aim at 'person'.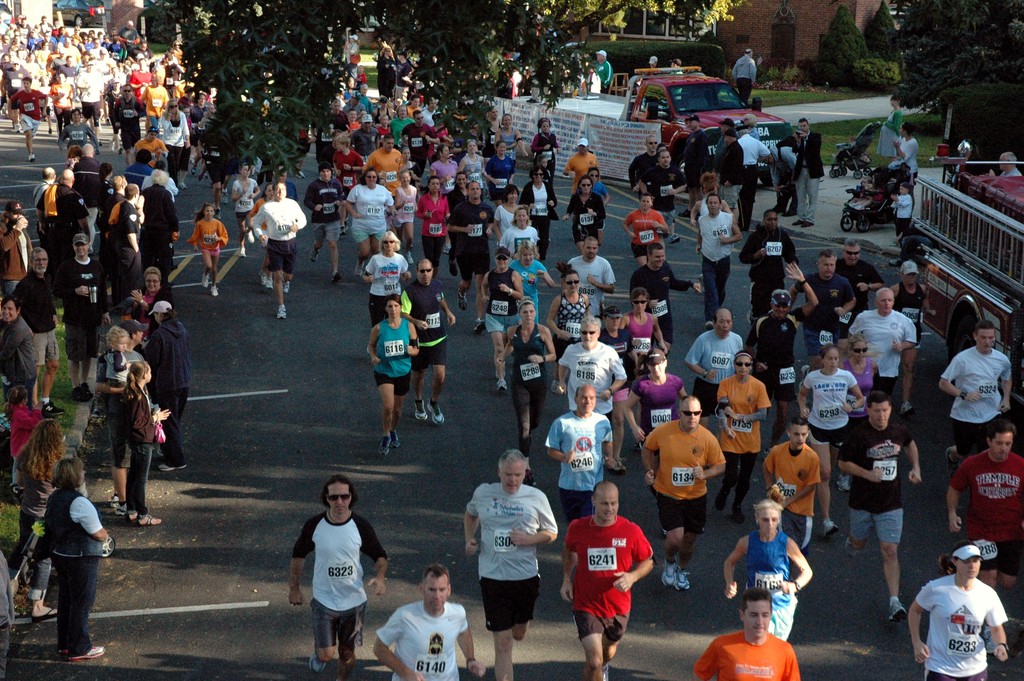
Aimed at <box>998,152,1018,174</box>.
